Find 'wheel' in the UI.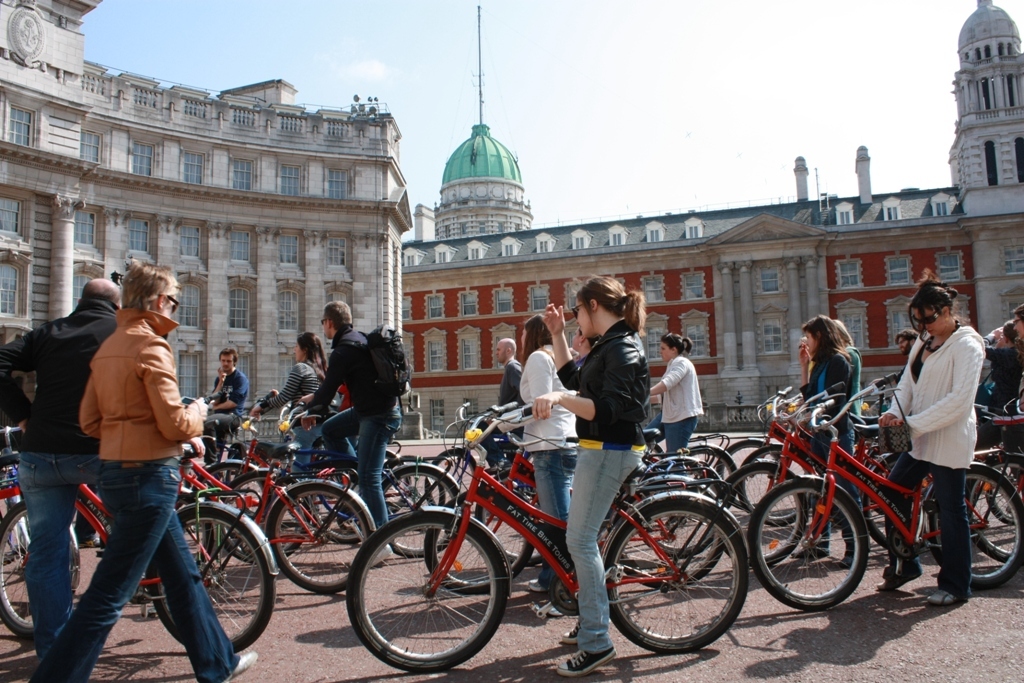
UI element at {"x1": 721, "y1": 461, "x2": 813, "y2": 570}.
